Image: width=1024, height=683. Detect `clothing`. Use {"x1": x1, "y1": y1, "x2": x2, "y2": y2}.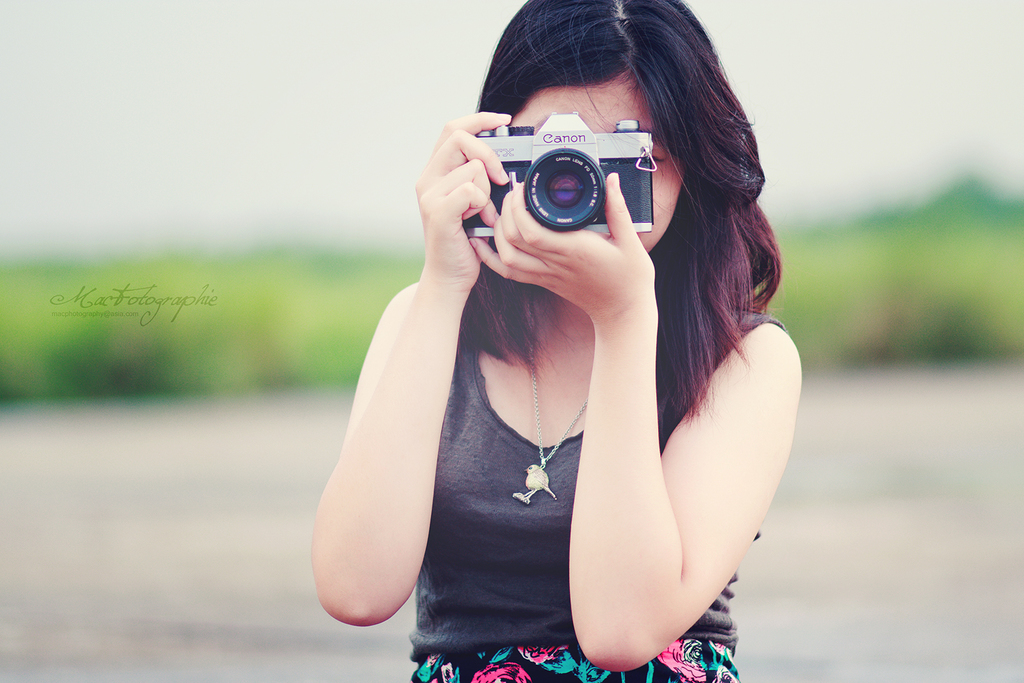
{"x1": 416, "y1": 171, "x2": 771, "y2": 659}.
